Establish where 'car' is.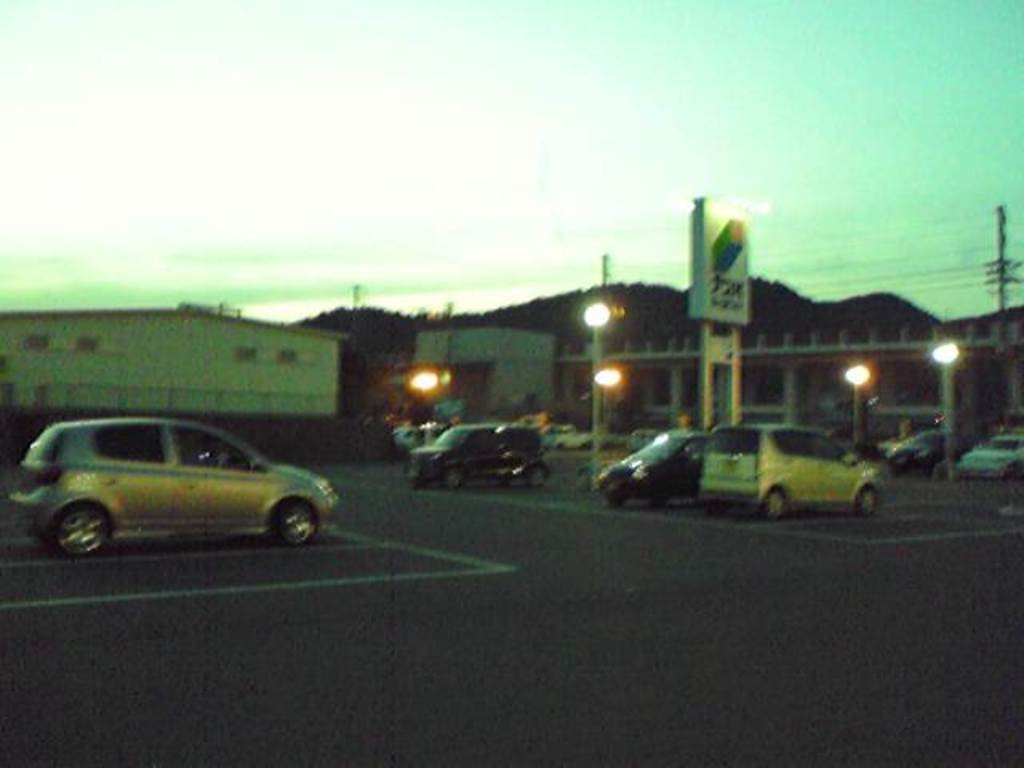
Established at l=698, t=416, r=883, b=525.
